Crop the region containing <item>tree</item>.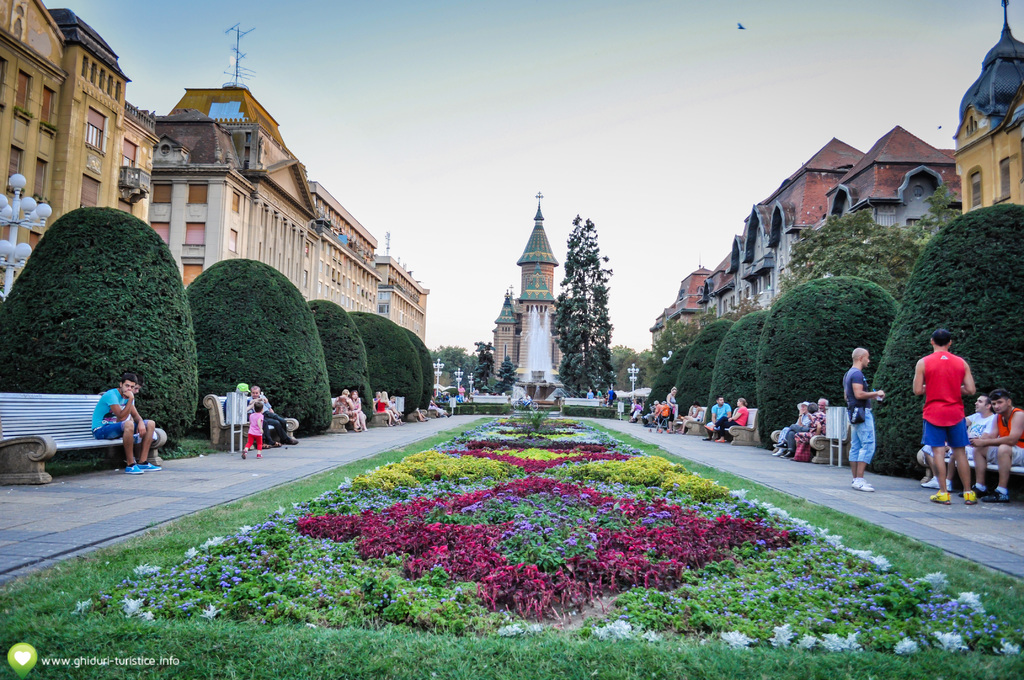
Crop region: Rect(640, 344, 690, 426).
